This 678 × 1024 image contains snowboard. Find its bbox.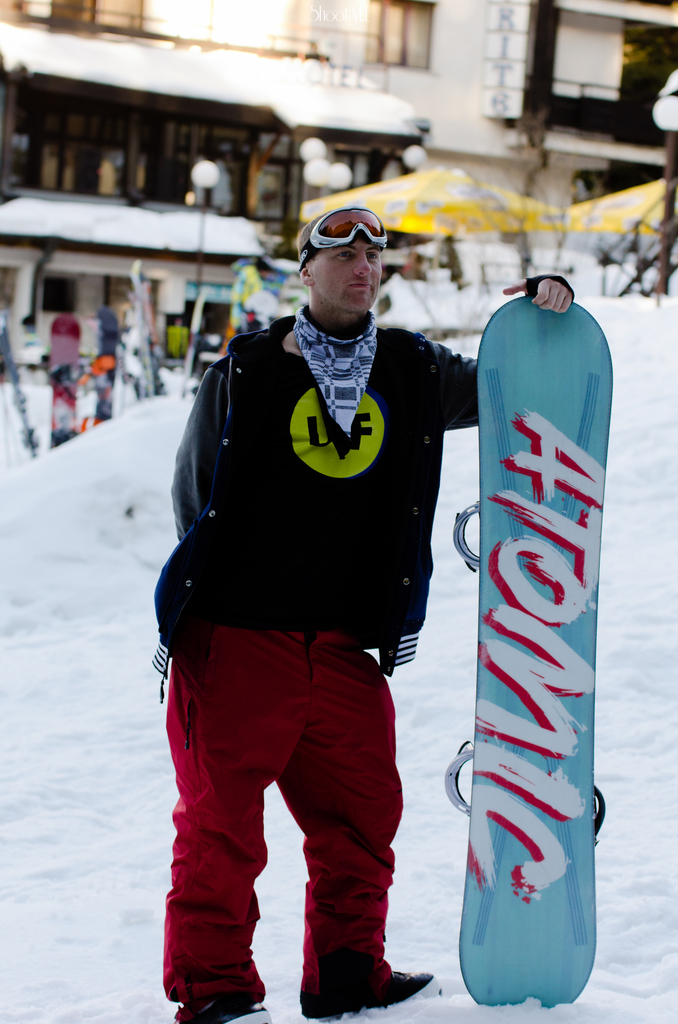
bbox=[443, 294, 613, 1005].
